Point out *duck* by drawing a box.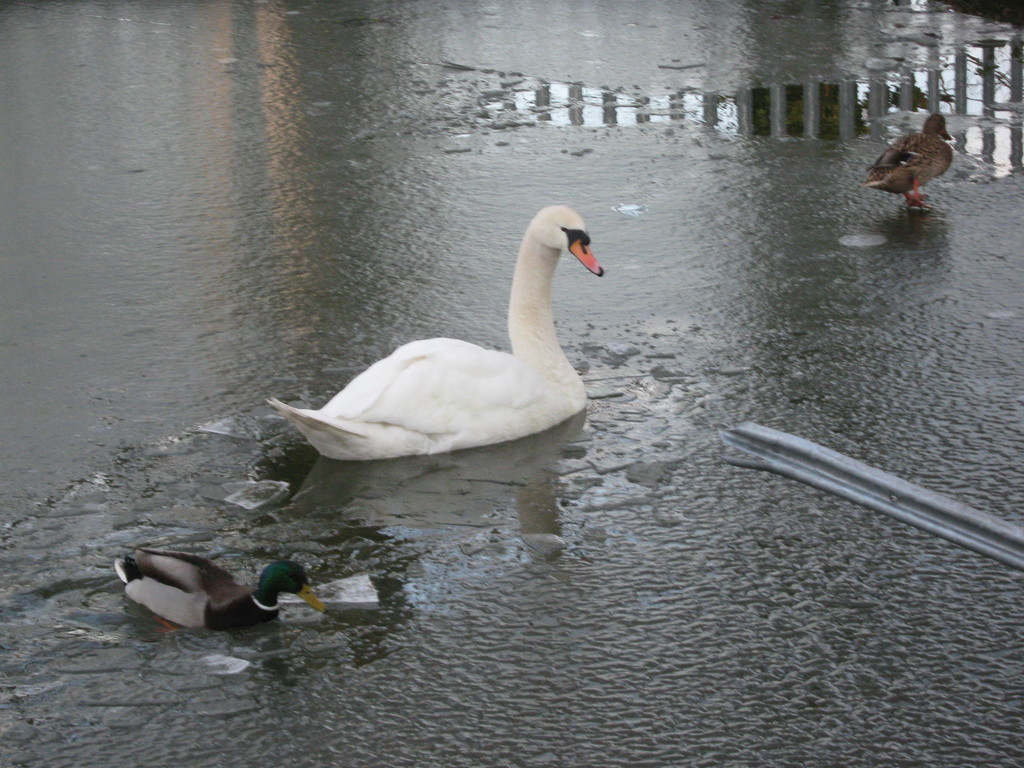
box(864, 113, 961, 208).
